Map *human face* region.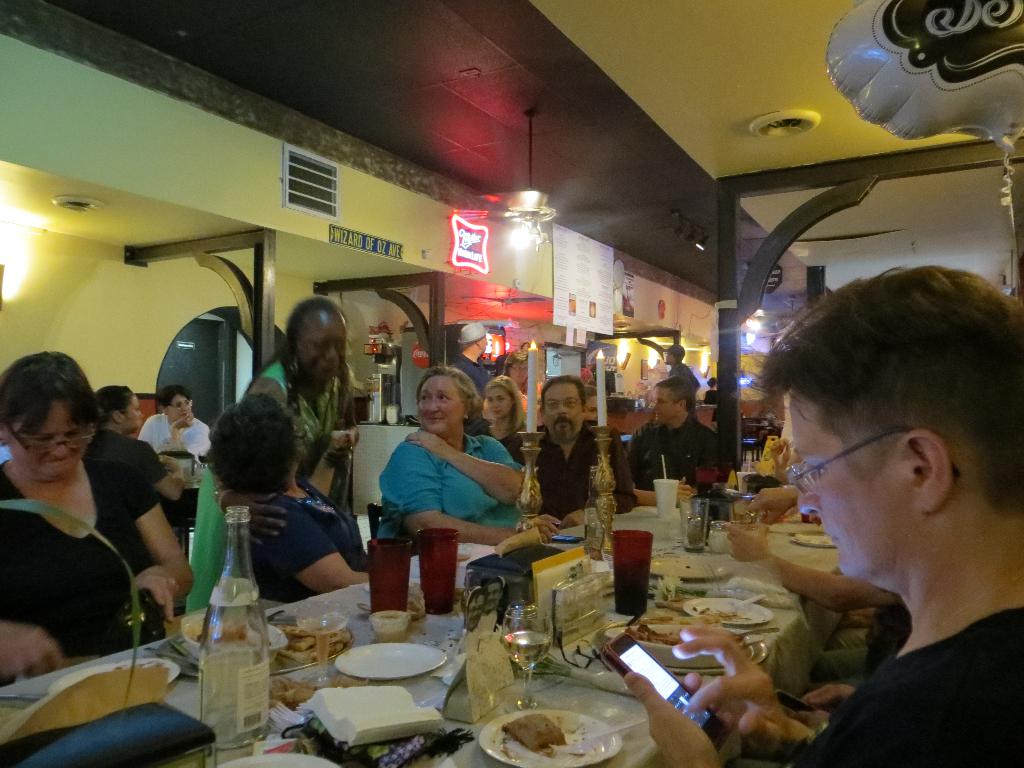
Mapped to 420,380,462,434.
